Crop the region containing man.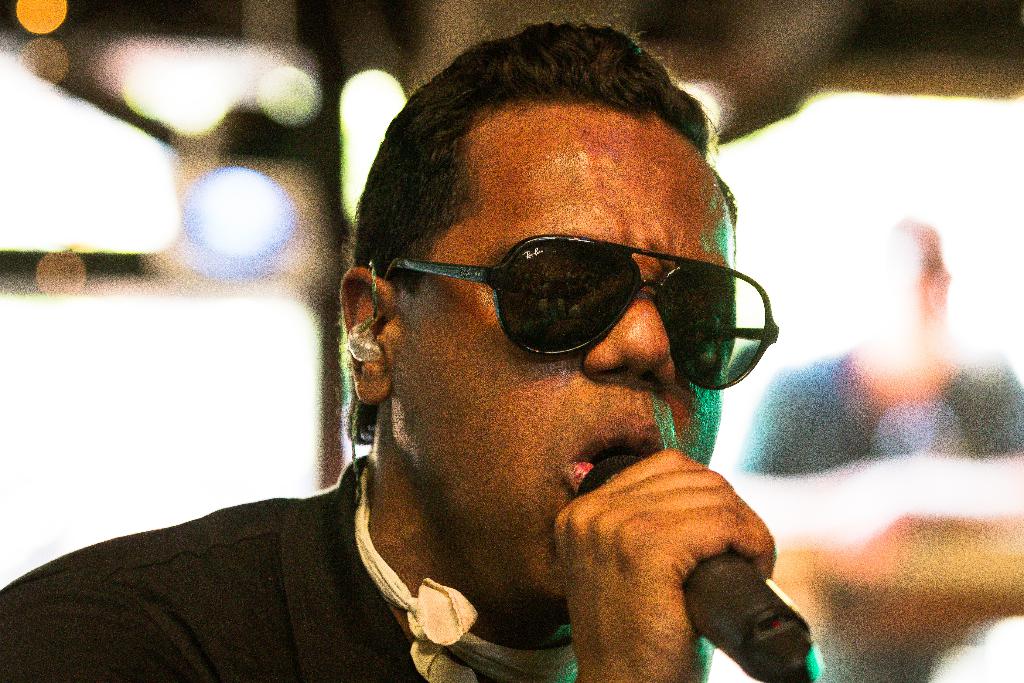
Crop region: (x1=0, y1=8, x2=767, y2=679).
